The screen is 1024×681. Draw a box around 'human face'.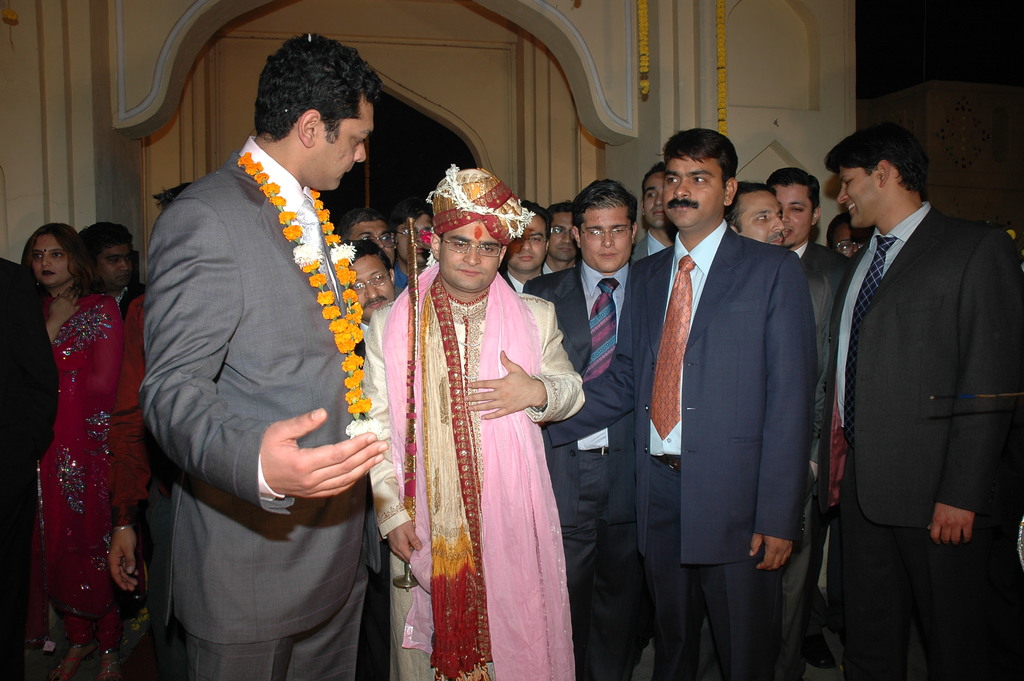
detection(30, 236, 69, 285).
